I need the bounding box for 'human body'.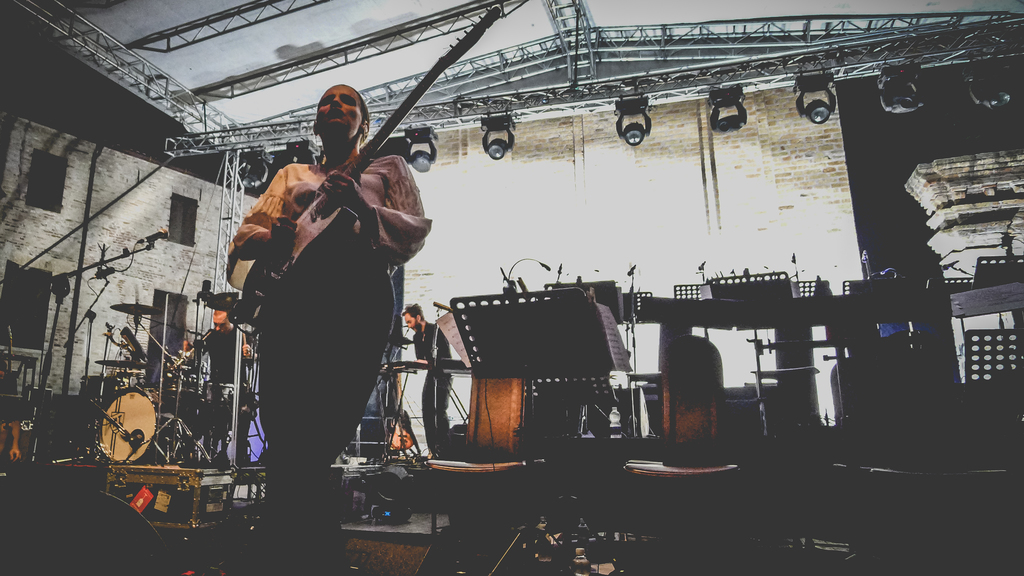
Here it is: region(233, 108, 415, 532).
